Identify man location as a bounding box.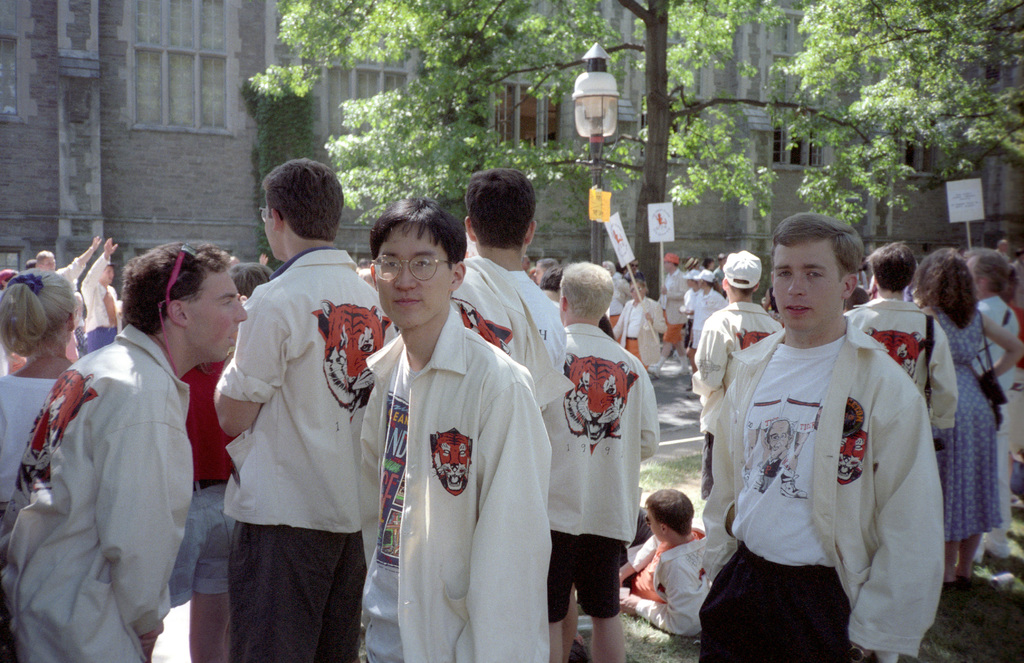
[left=963, top=242, right=1016, bottom=565].
